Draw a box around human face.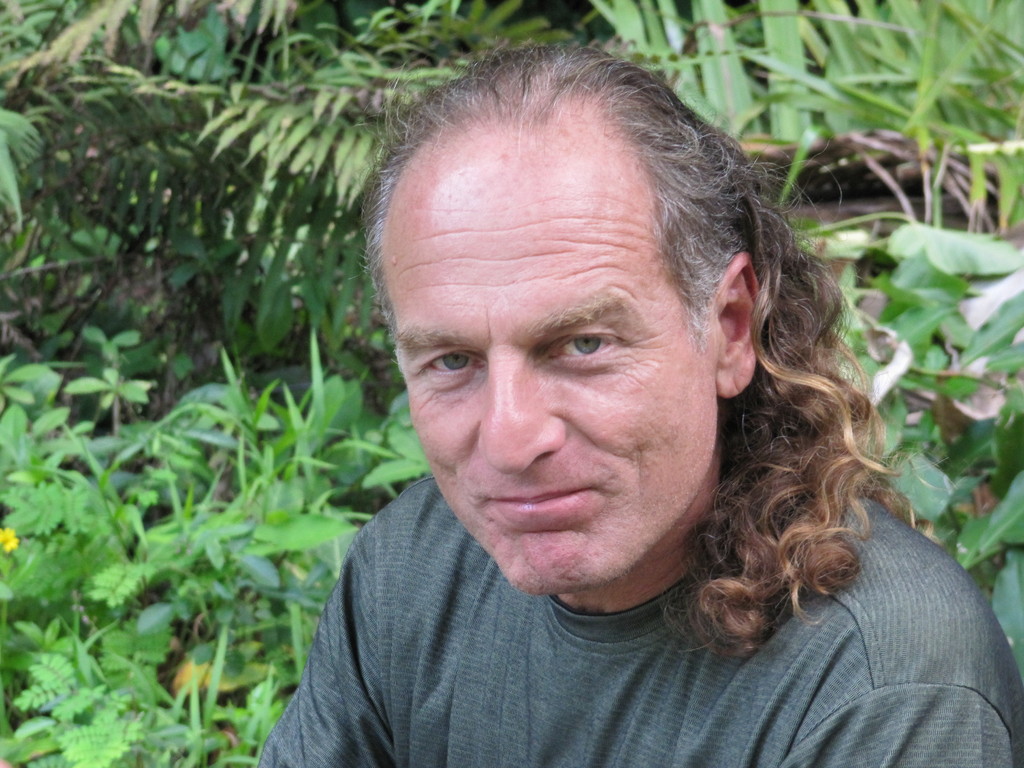
(x1=375, y1=166, x2=720, y2=593).
